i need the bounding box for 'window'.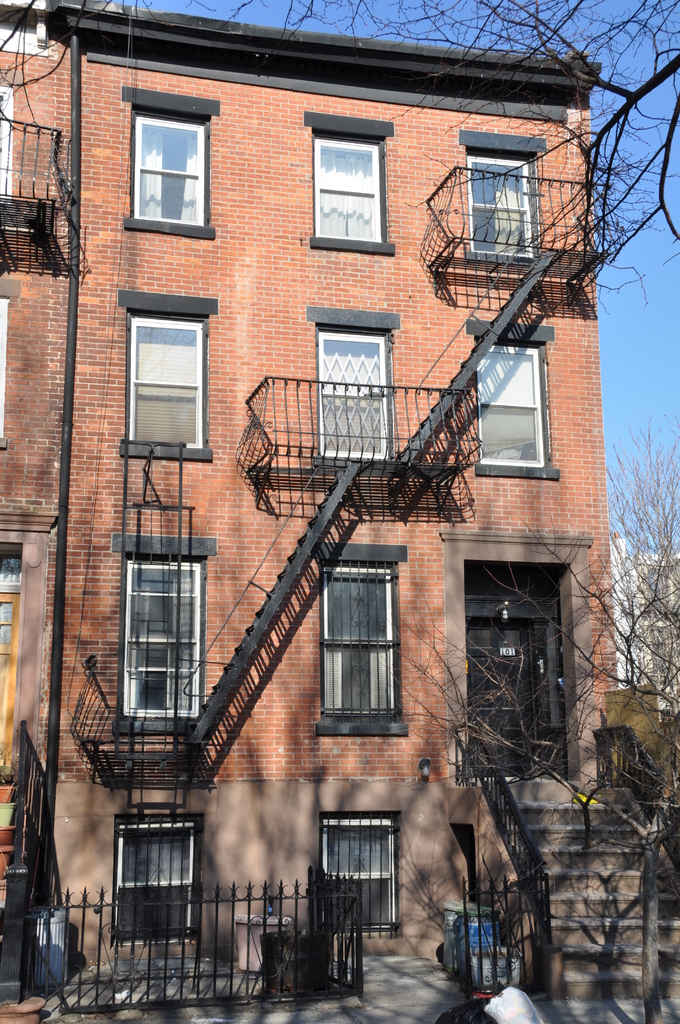
Here it is: detection(122, 86, 217, 238).
